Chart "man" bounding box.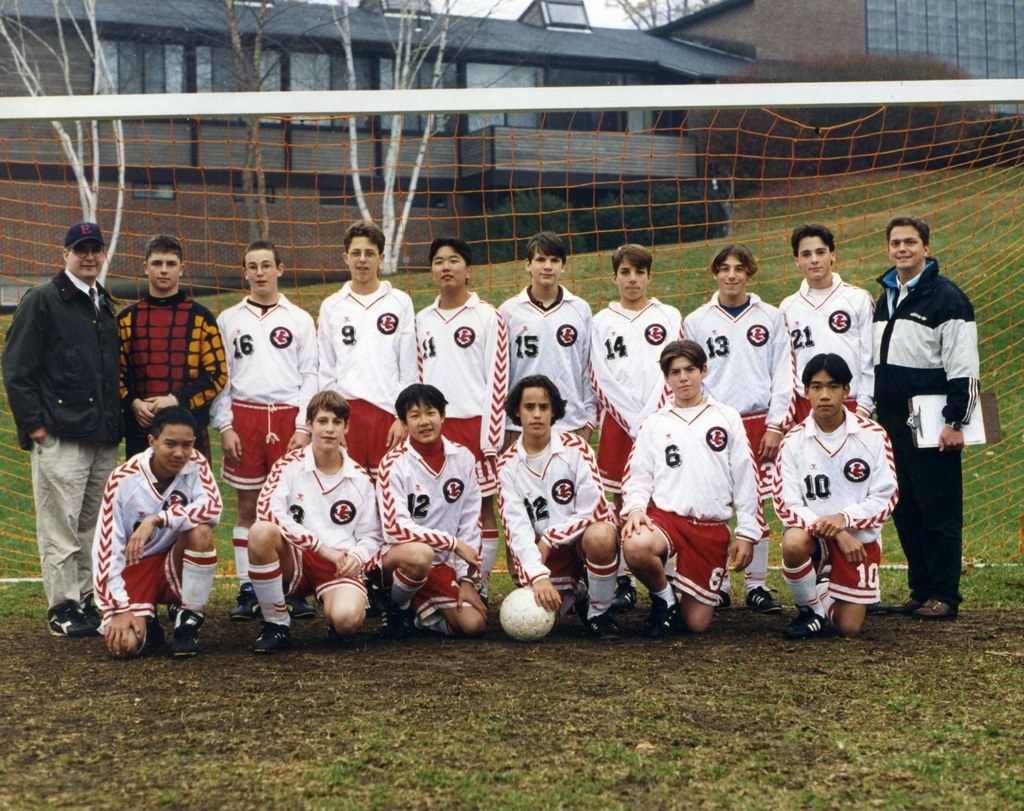
Charted: [376, 380, 493, 634].
